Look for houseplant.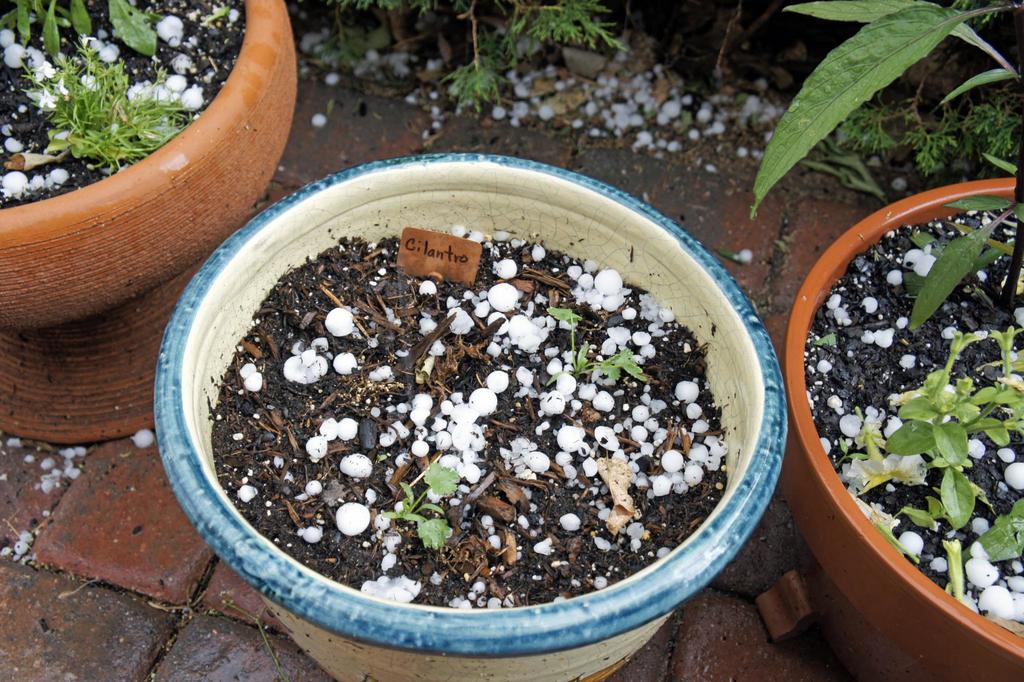
Found: locate(151, 151, 789, 681).
